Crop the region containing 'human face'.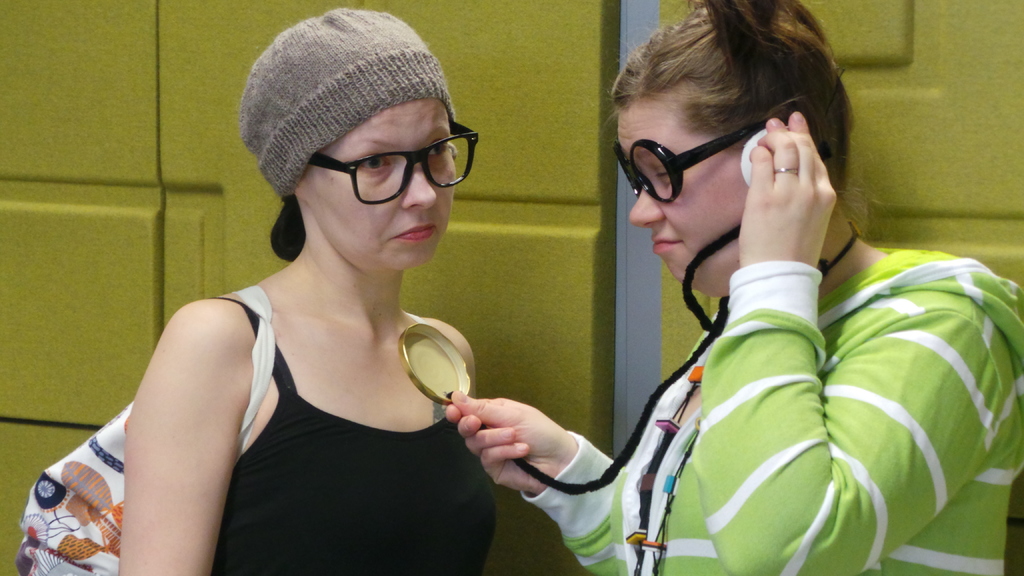
Crop region: 616, 109, 750, 298.
